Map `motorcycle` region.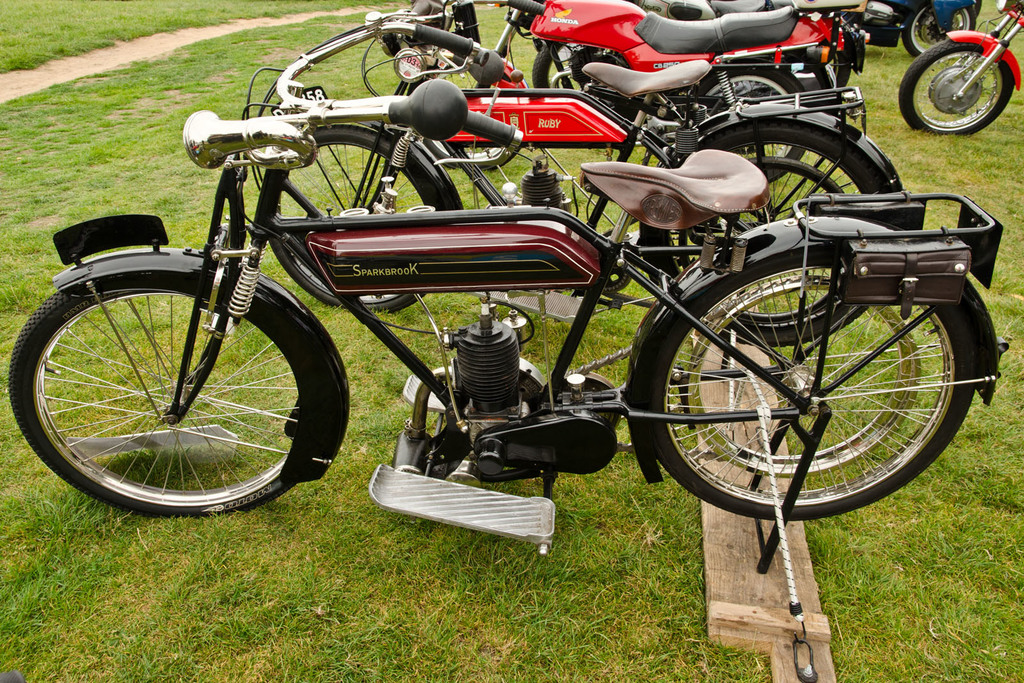
Mapped to (x1=44, y1=3, x2=943, y2=576).
